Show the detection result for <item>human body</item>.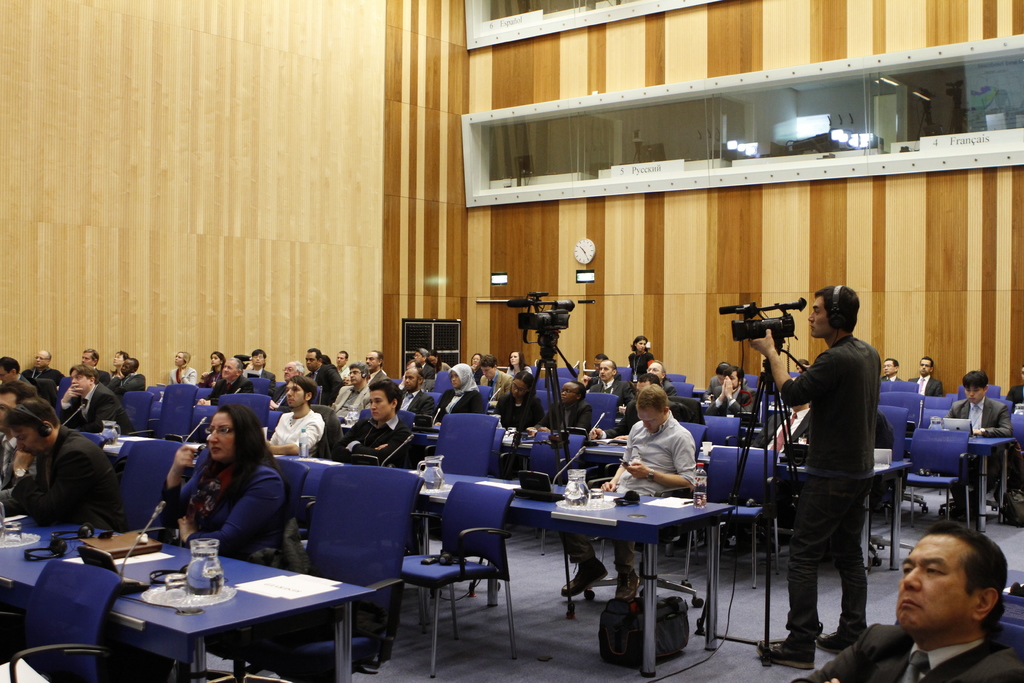
{"x1": 707, "y1": 375, "x2": 752, "y2": 415}.
